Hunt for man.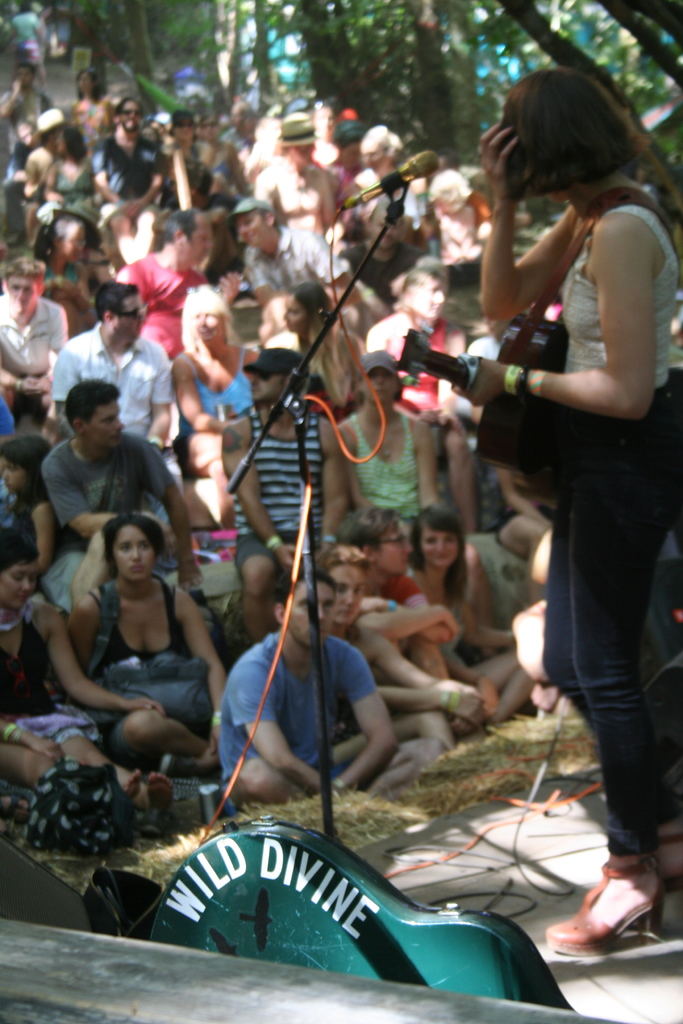
Hunted down at bbox=(3, 57, 58, 190).
